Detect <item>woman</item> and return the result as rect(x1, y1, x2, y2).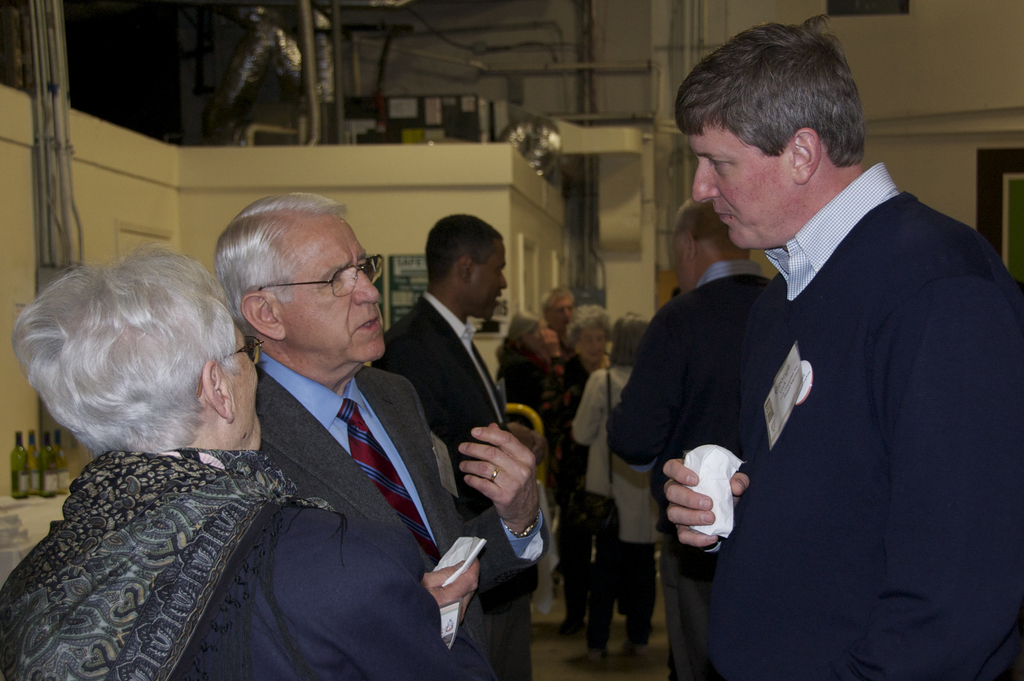
rect(540, 303, 612, 633).
